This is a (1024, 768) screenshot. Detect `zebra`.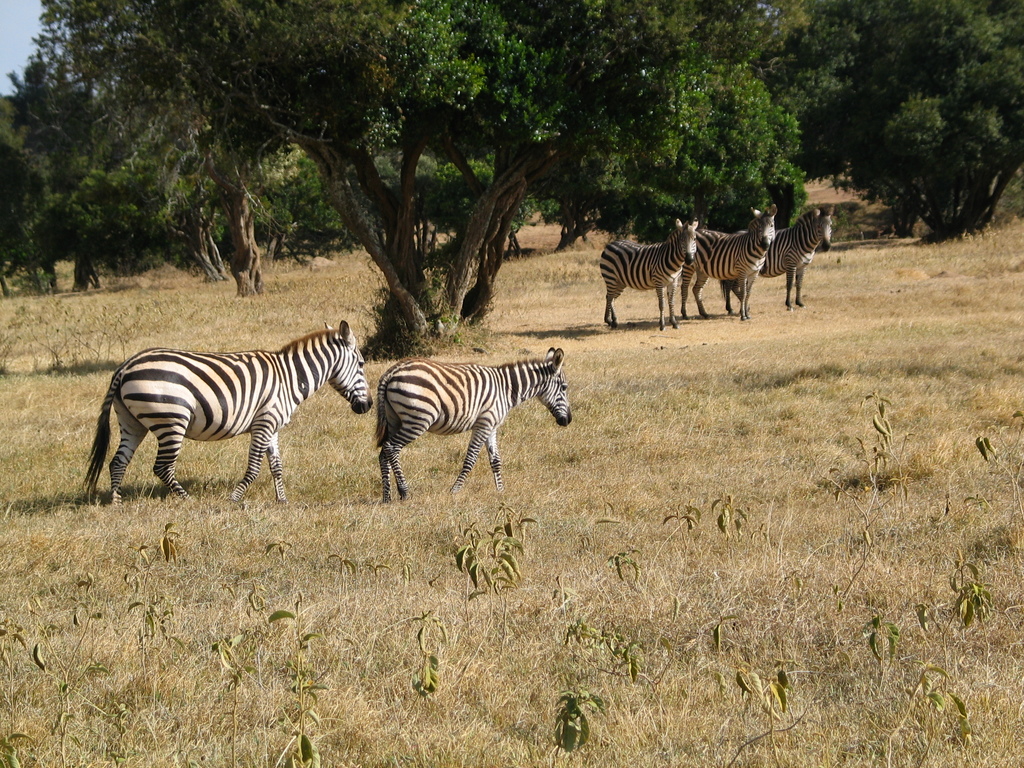
BBox(370, 344, 573, 505).
